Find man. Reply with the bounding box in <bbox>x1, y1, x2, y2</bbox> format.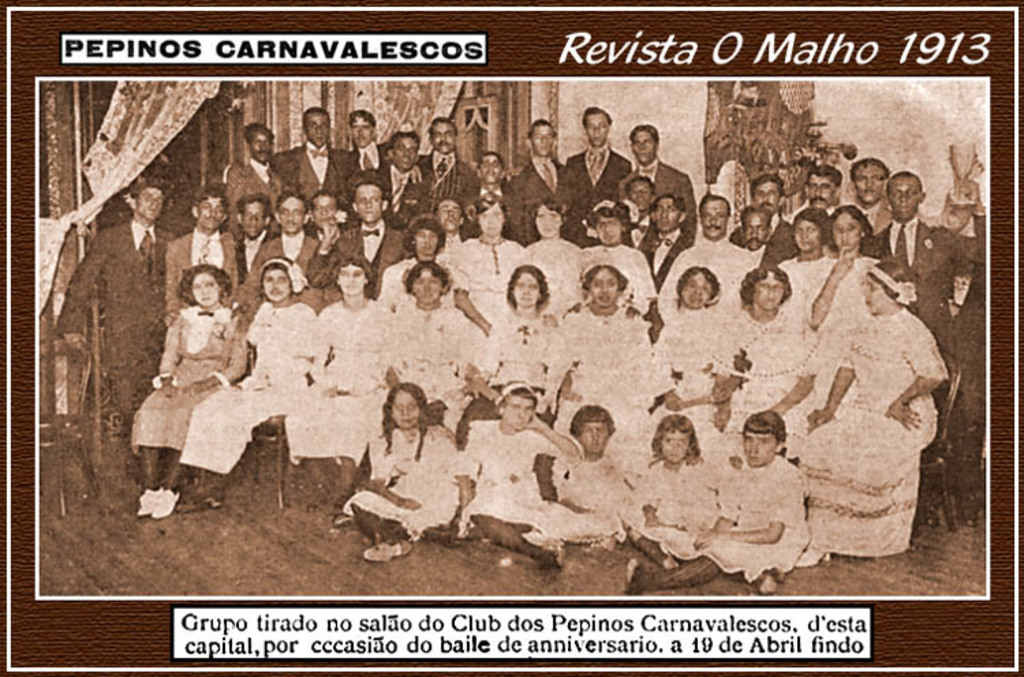
<bbox>609, 119, 698, 235</bbox>.
